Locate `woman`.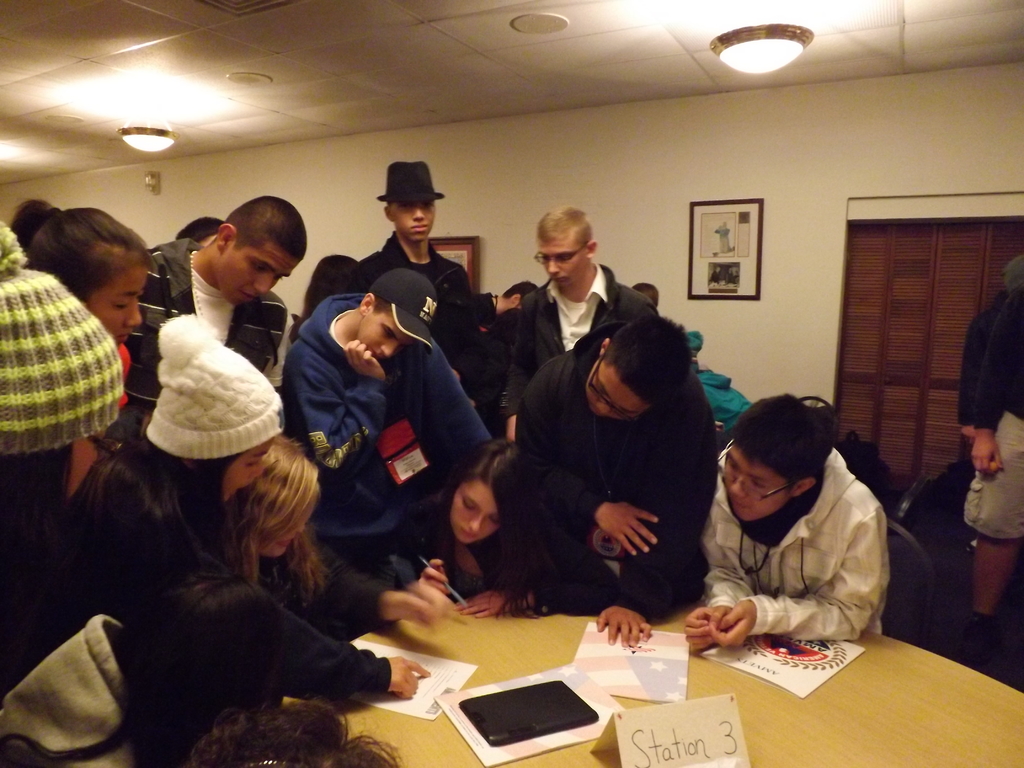
Bounding box: locate(0, 220, 129, 696).
